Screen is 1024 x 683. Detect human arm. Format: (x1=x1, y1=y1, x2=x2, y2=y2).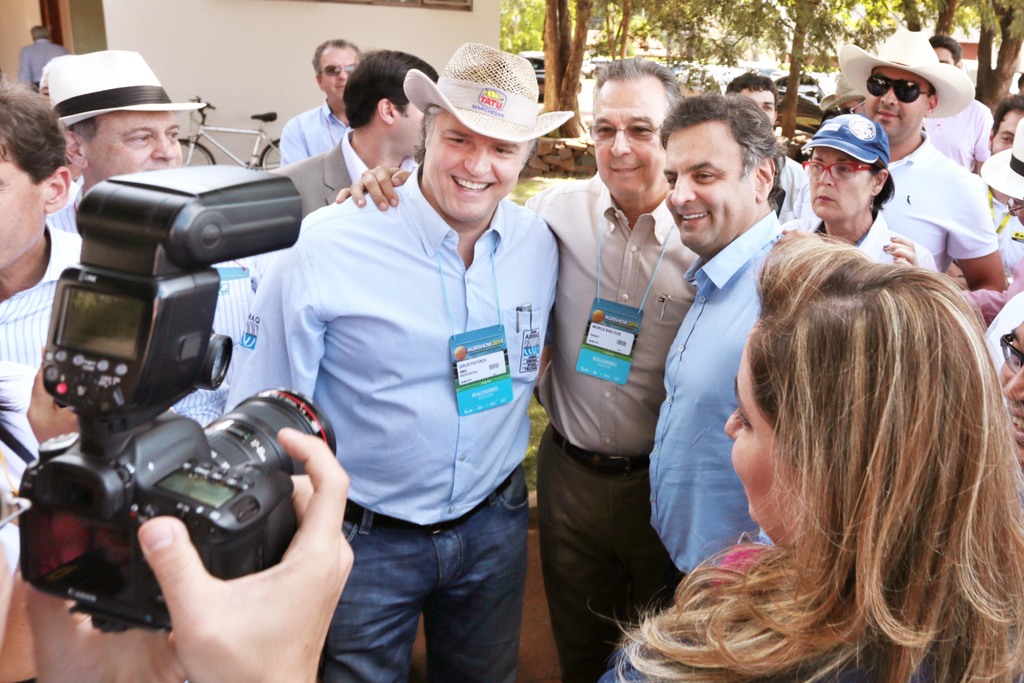
(x1=780, y1=164, x2=819, y2=231).
